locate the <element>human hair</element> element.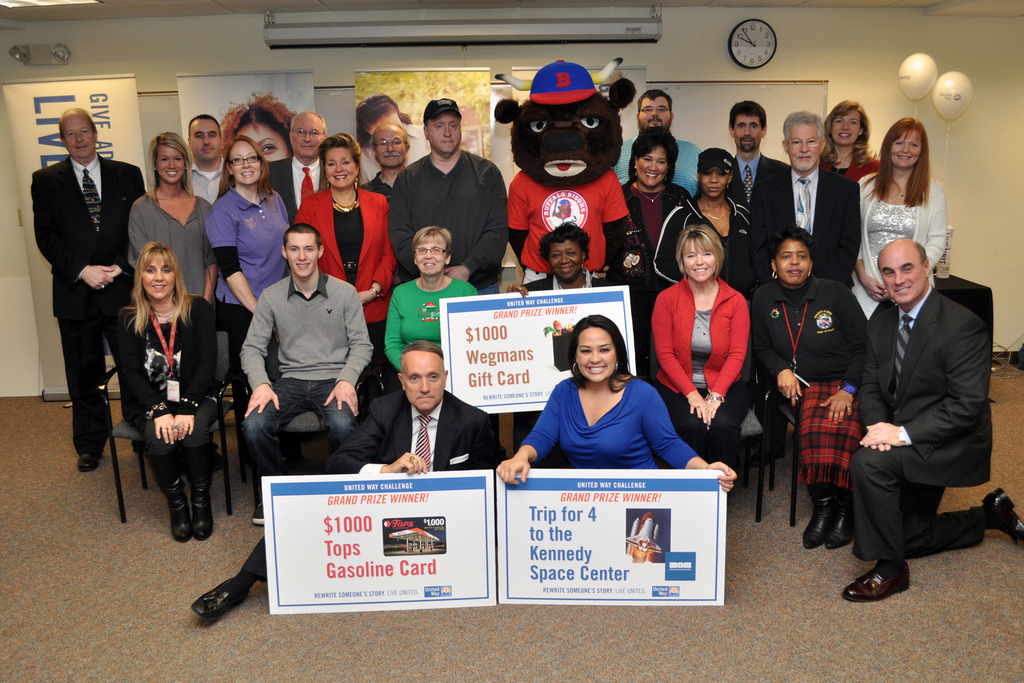
Element bbox: Rect(860, 115, 932, 210).
